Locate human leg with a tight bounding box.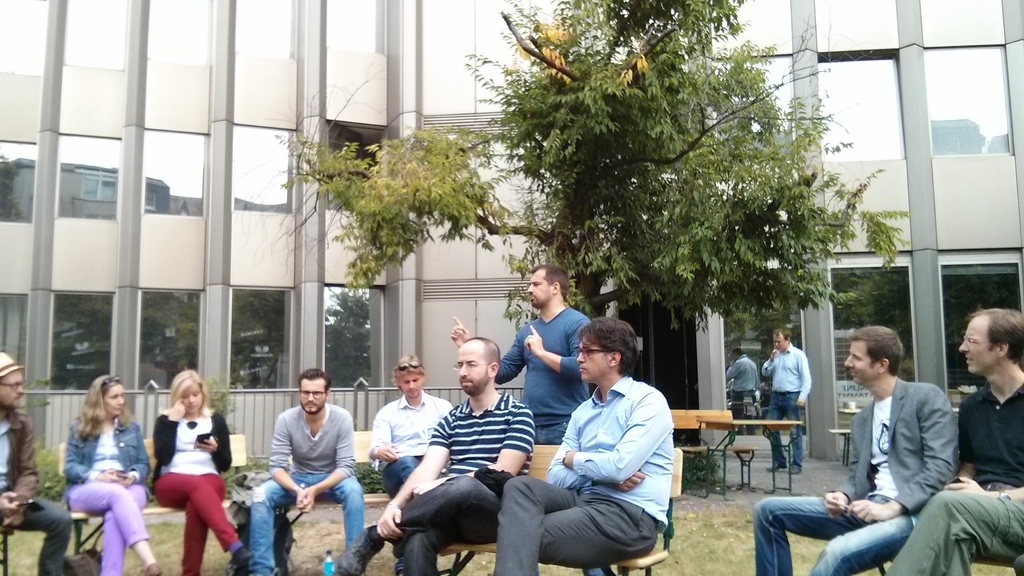
<box>104,482,147,575</box>.
